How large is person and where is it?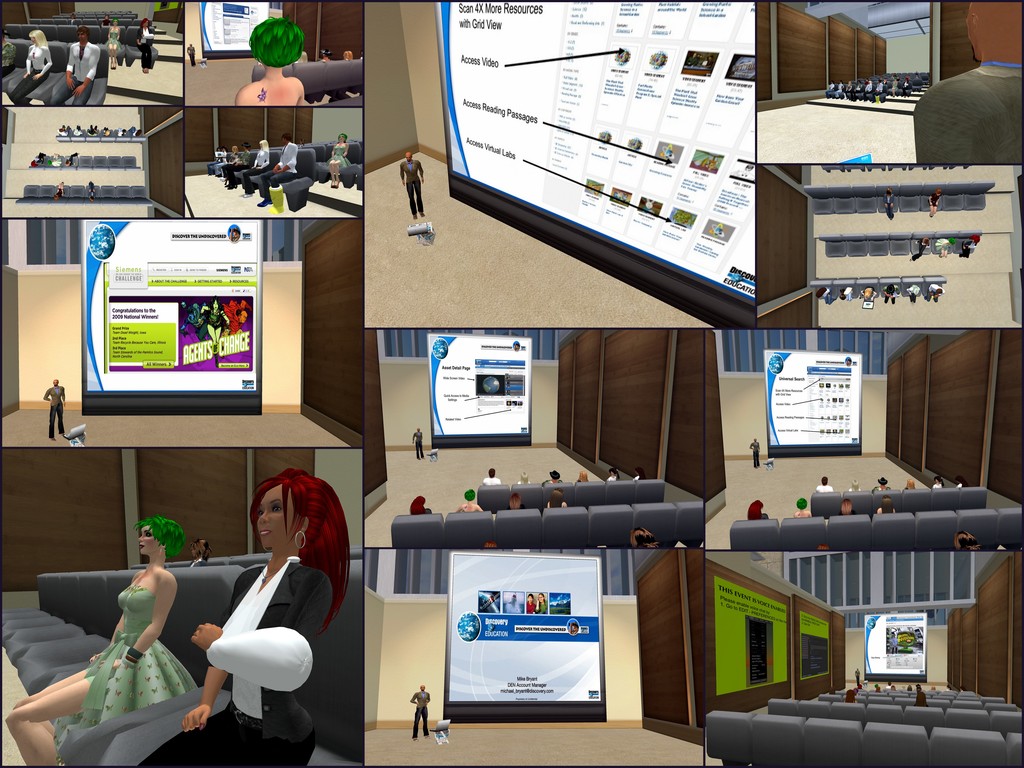
Bounding box: (262, 135, 295, 210).
